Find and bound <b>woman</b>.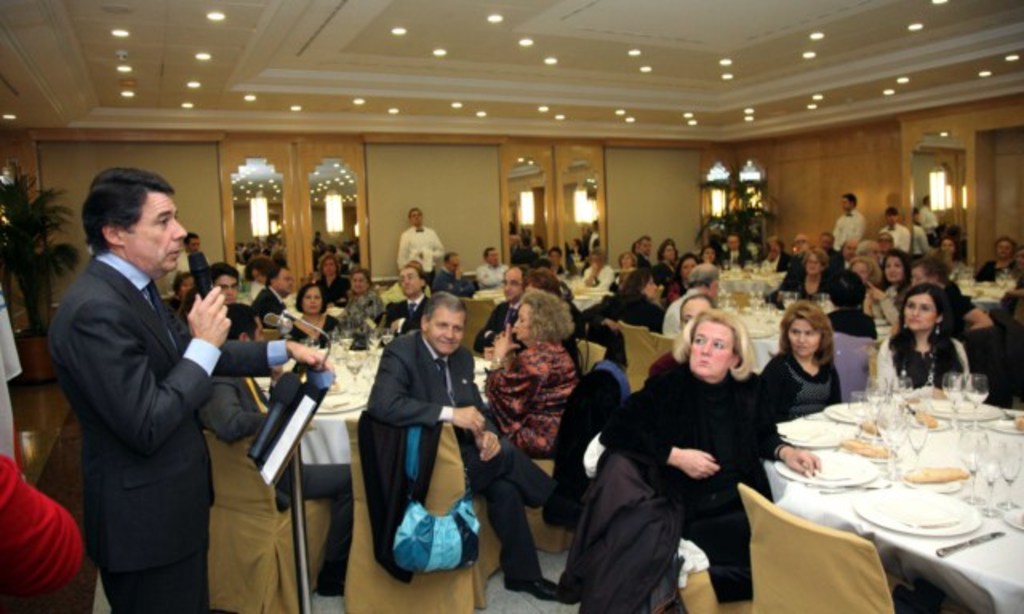
Bound: (482,289,579,457).
